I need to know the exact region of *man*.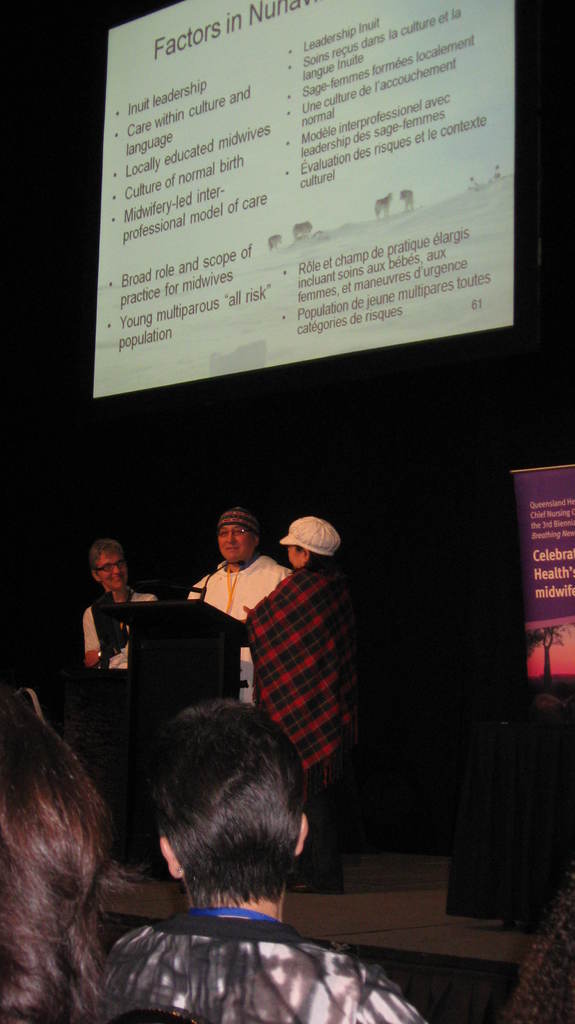
Region: region(70, 536, 162, 660).
